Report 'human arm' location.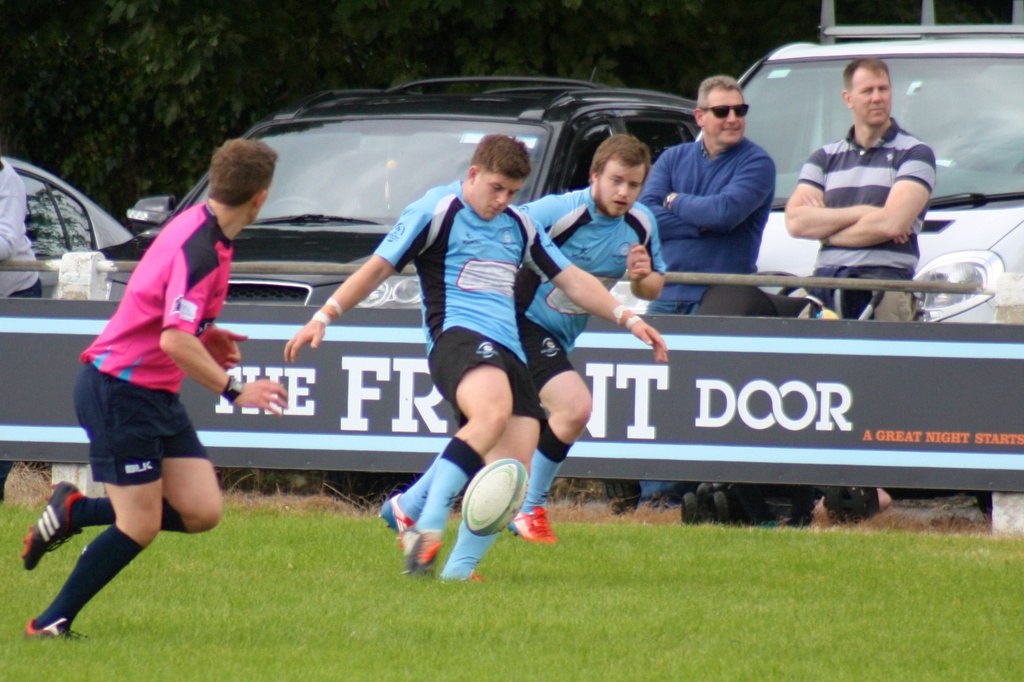
Report: 189/321/246/367.
